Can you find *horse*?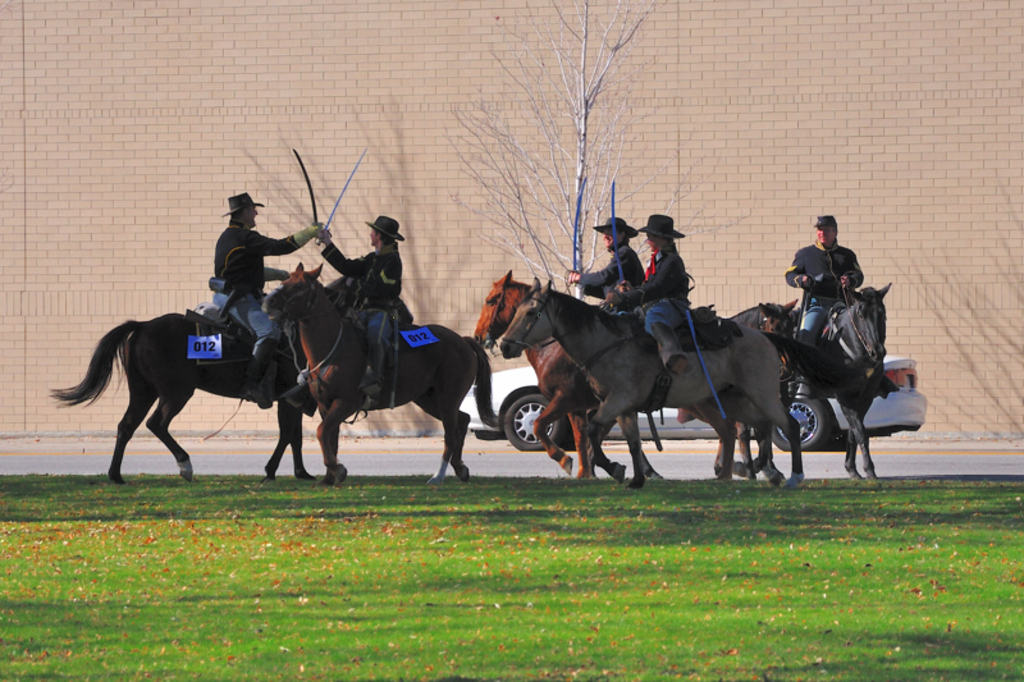
Yes, bounding box: 259/269/511/480.
